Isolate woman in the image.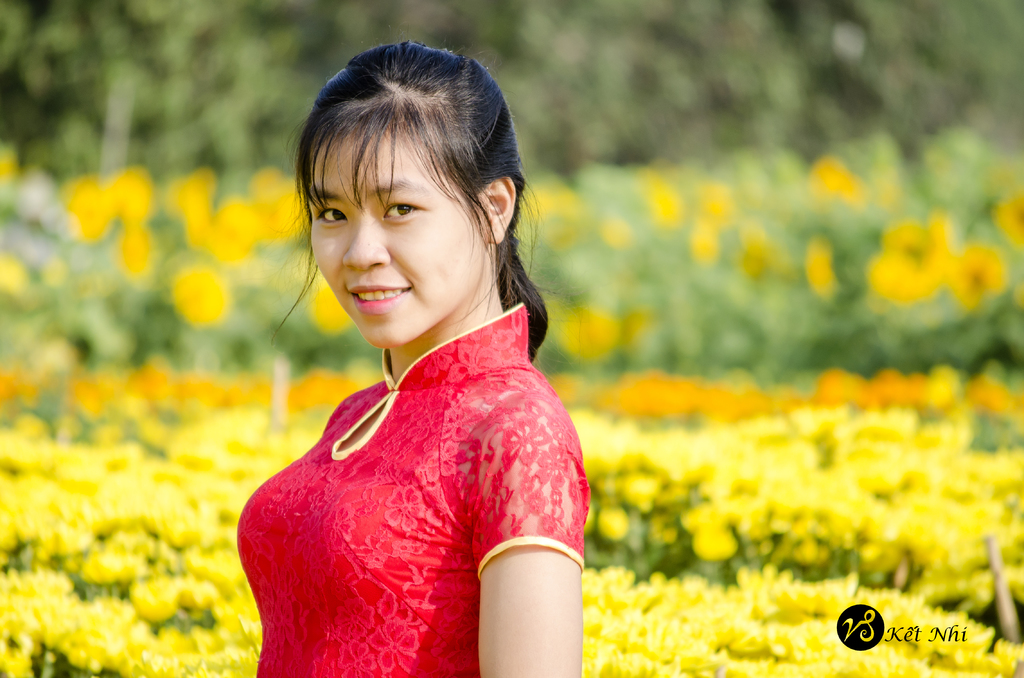
Isolated region: rect(236, 42, 593, 677).
